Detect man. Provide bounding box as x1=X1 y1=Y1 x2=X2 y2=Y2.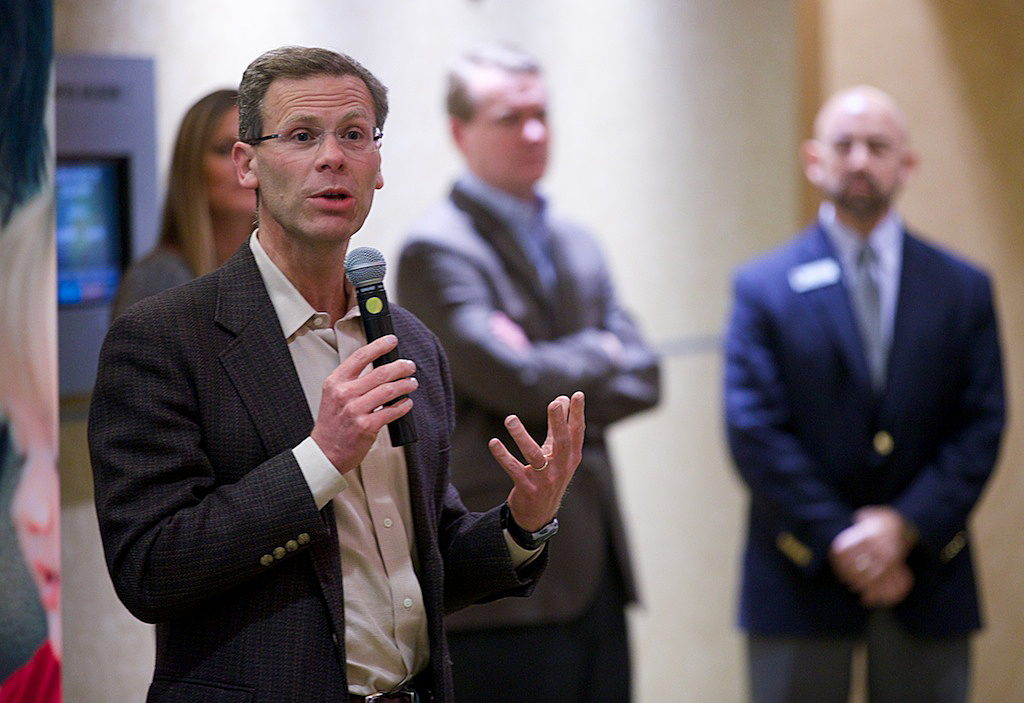
x1=705 y1=82 x2=1015 y2=702.
